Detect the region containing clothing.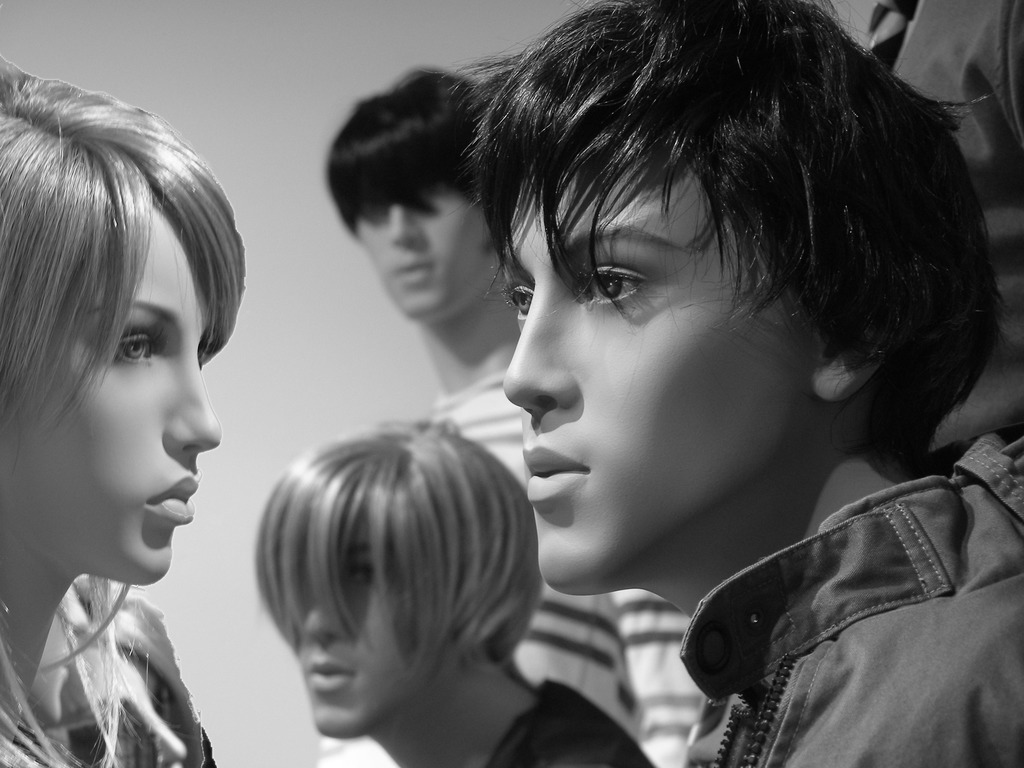
region(862, 4, 1023, 460).
